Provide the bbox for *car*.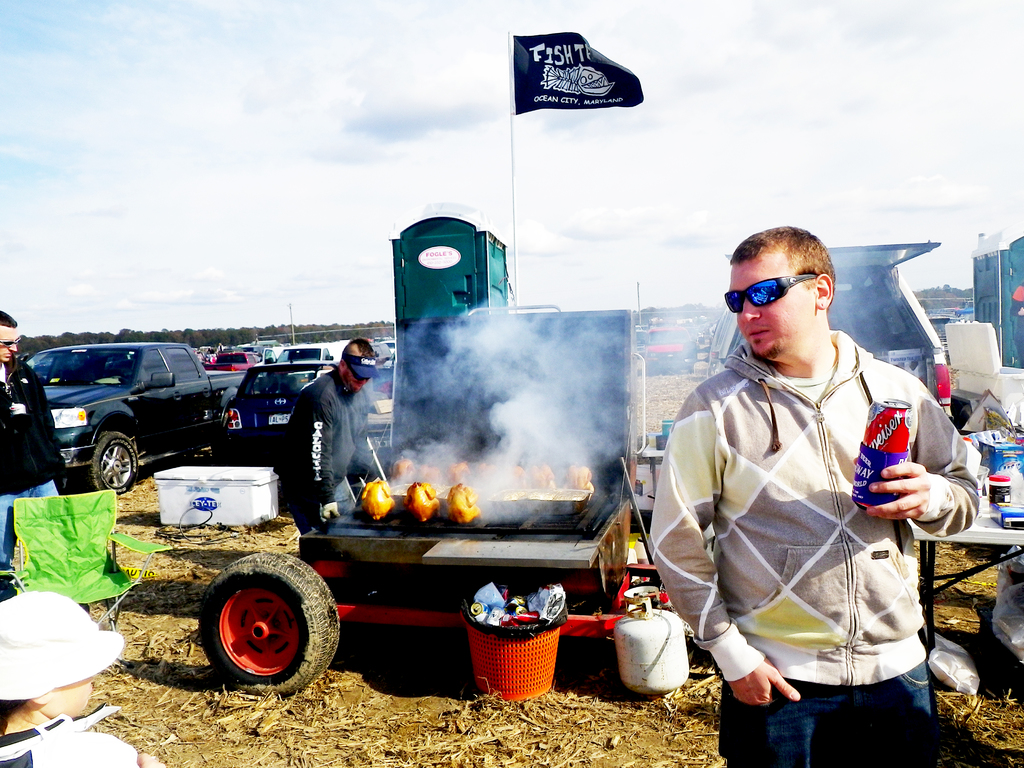
(x1=213, y1=355, x2=397, y2=494).
